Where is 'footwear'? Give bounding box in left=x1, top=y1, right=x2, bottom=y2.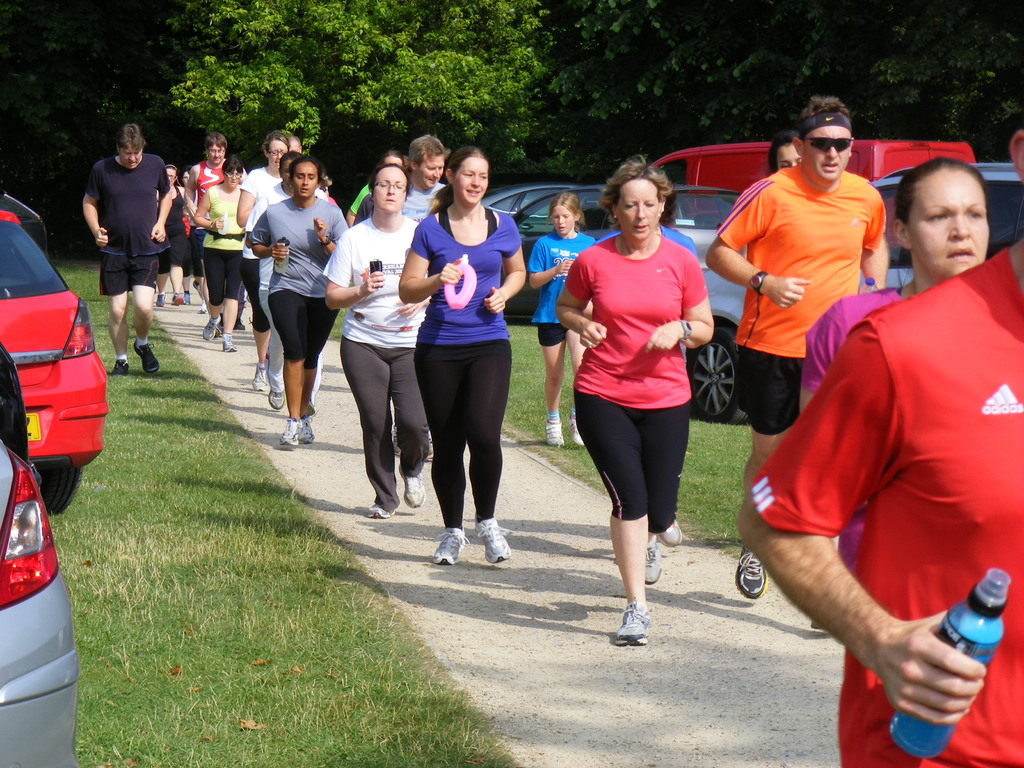
left=281, top=415, right=305, bottom=449.
